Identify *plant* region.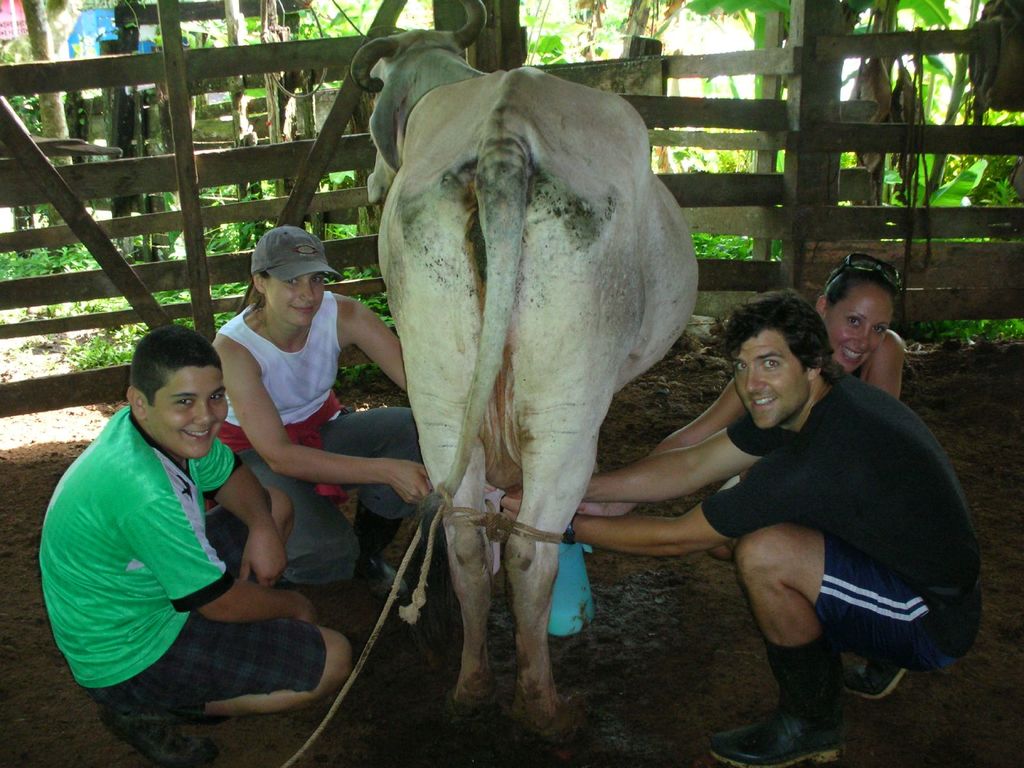
Region: 851:104:1023:349.
